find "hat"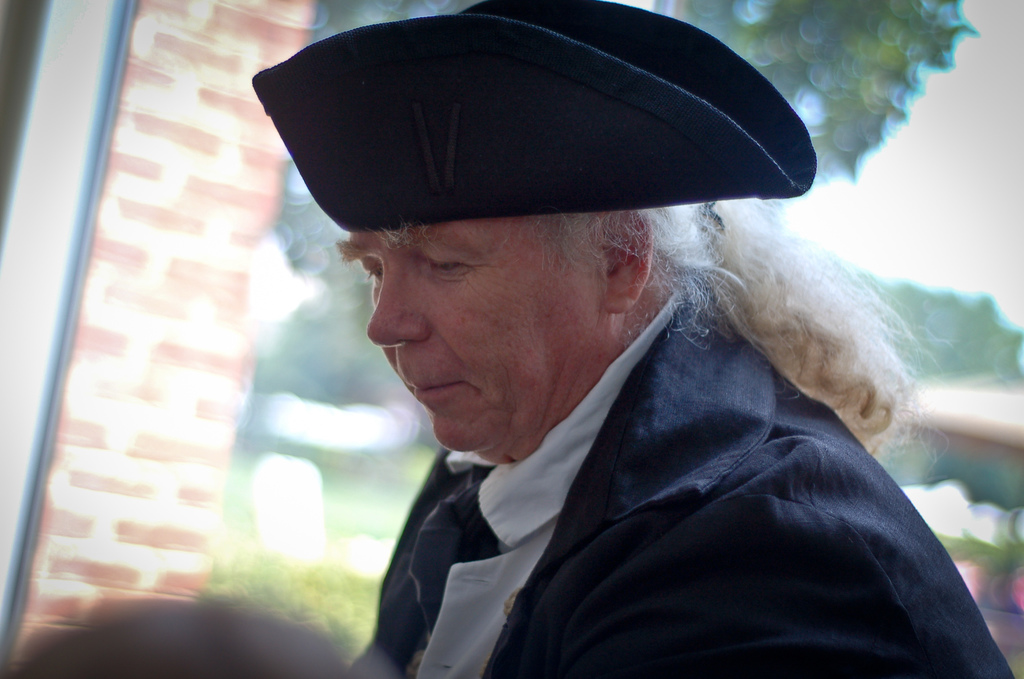
252 0 819 234
